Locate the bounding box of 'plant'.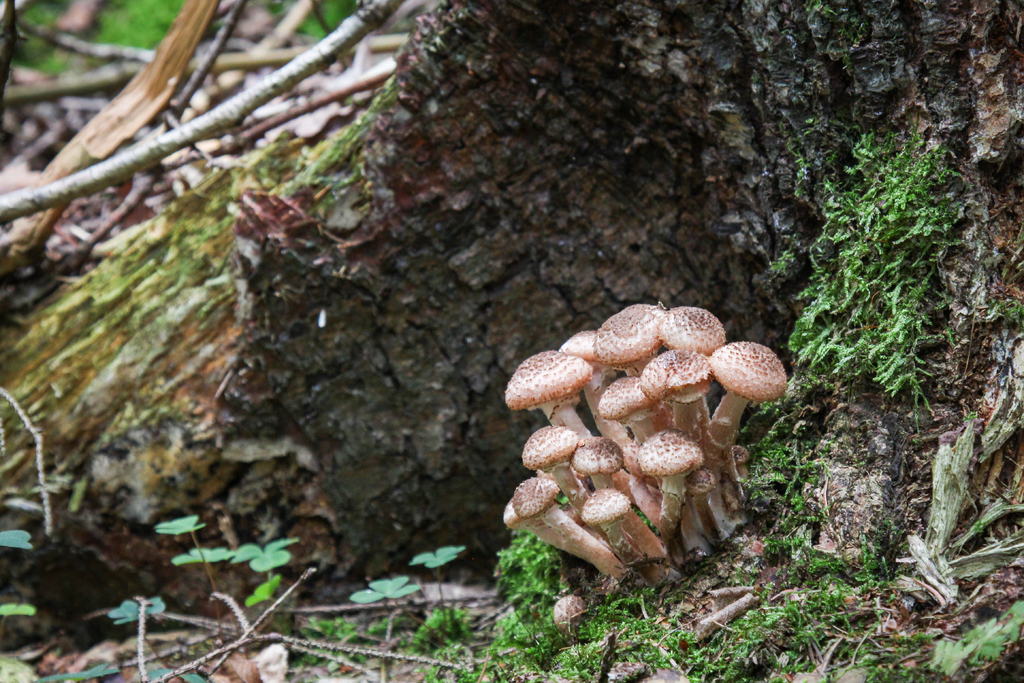
Bounding box: bbox(149, 667, 165, 680).
